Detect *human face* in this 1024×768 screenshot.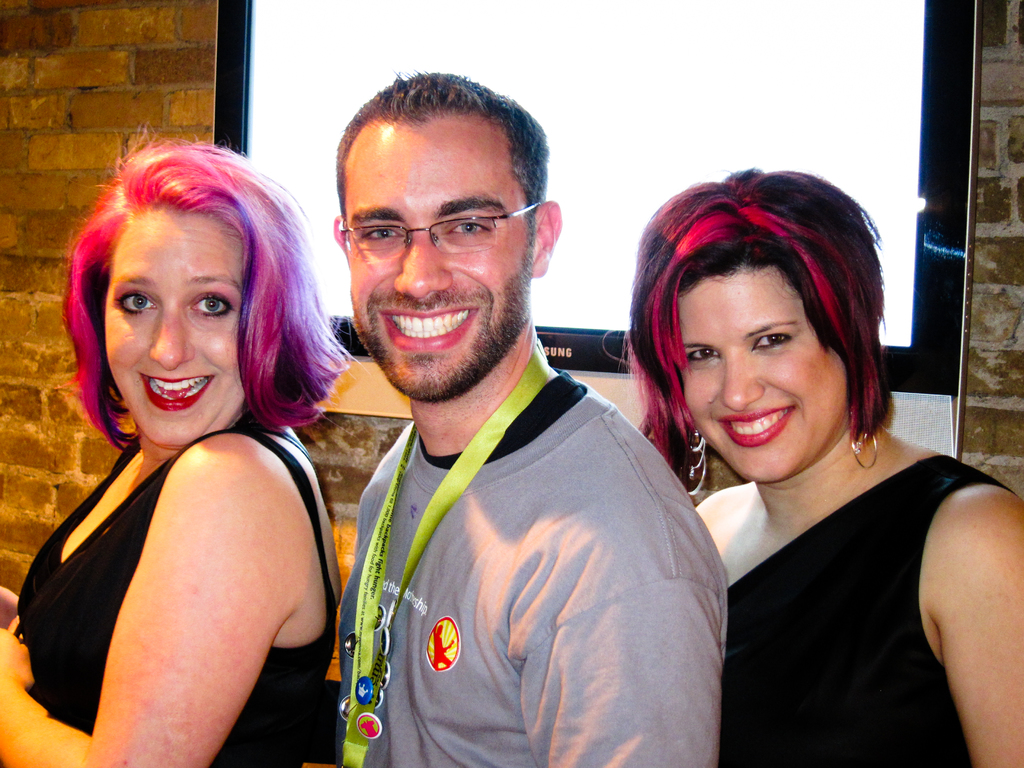
Detection: detection(343, 117, 532, 405).
